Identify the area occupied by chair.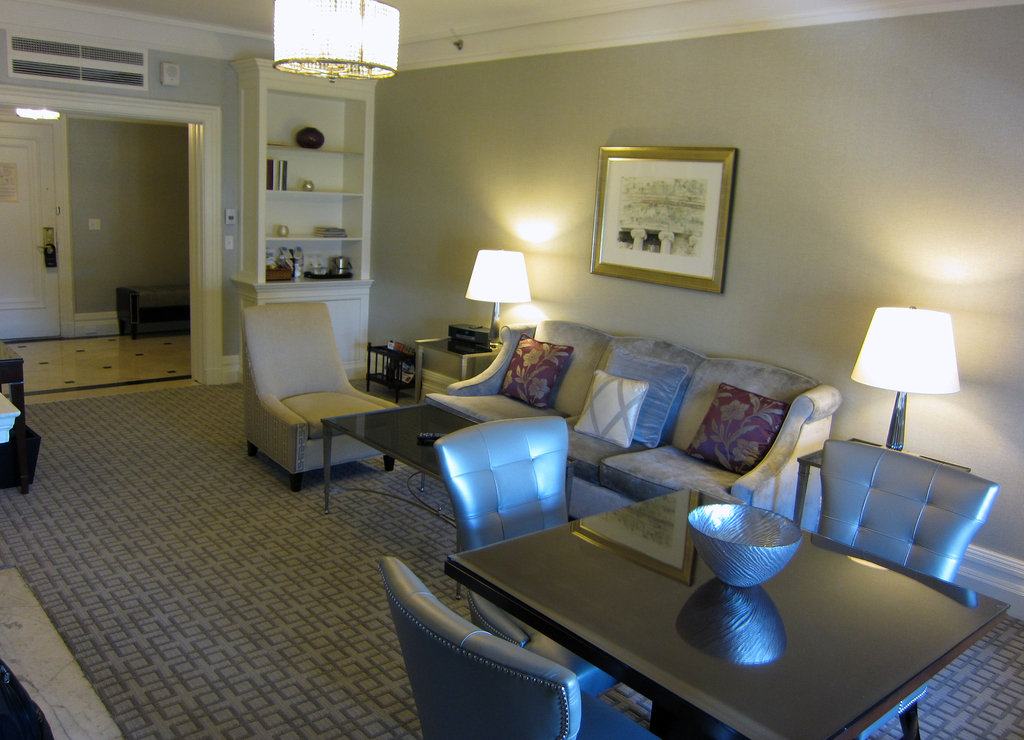
Area: (820, 440, 1004, 739).
